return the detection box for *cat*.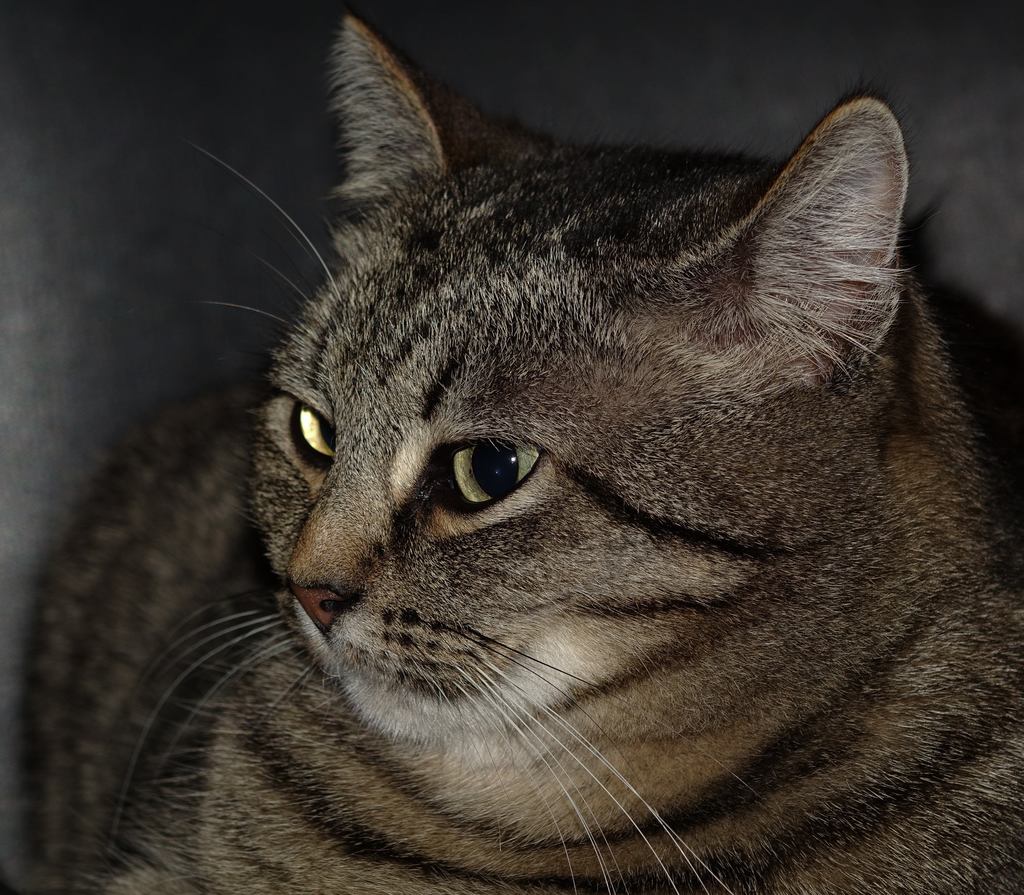
[35, 9, 1012, 894].
